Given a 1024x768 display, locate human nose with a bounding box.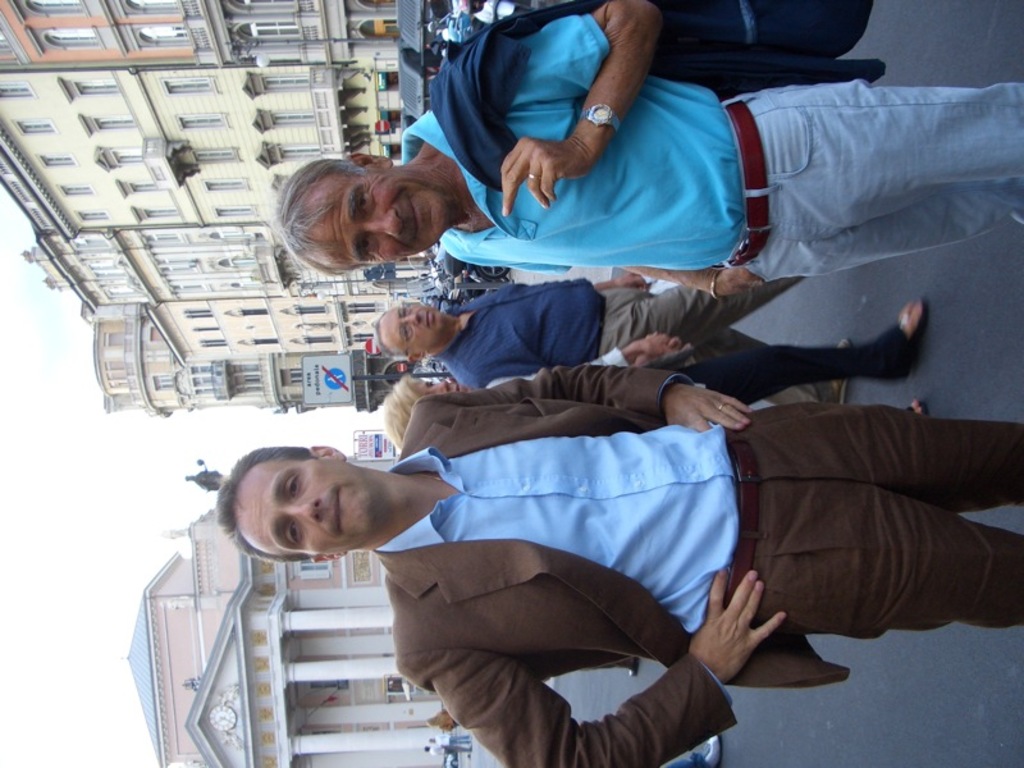
Located: x1=365 y1=204 x2=399 y2=239.
